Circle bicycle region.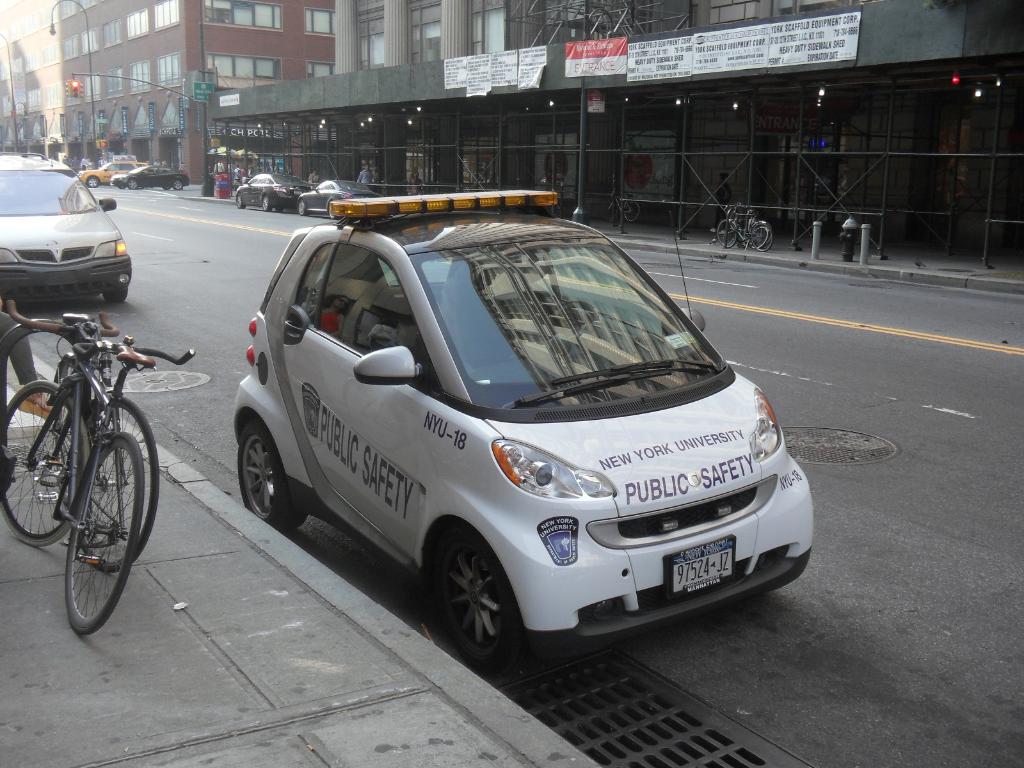
Region: 50:312:196:575.
